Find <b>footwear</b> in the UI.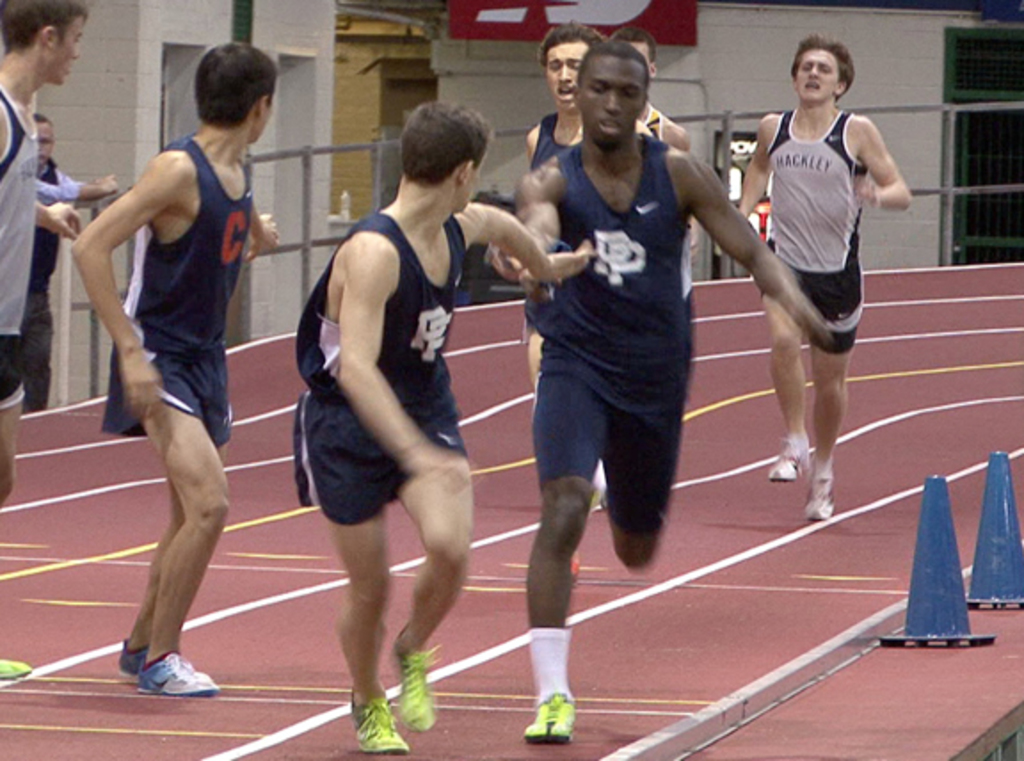
UI element at x1=395 y1=617 x2=450 y2=734.
